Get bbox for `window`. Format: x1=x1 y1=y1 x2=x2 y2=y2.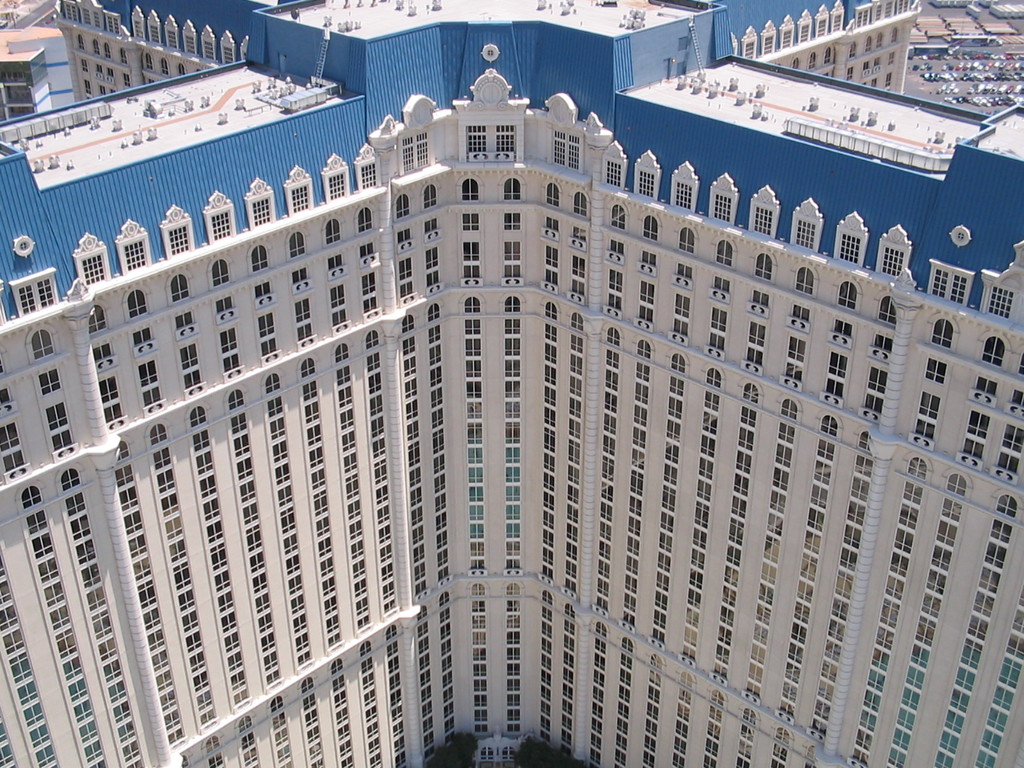
x1=394 y1=747 x2=410 y2=767.
